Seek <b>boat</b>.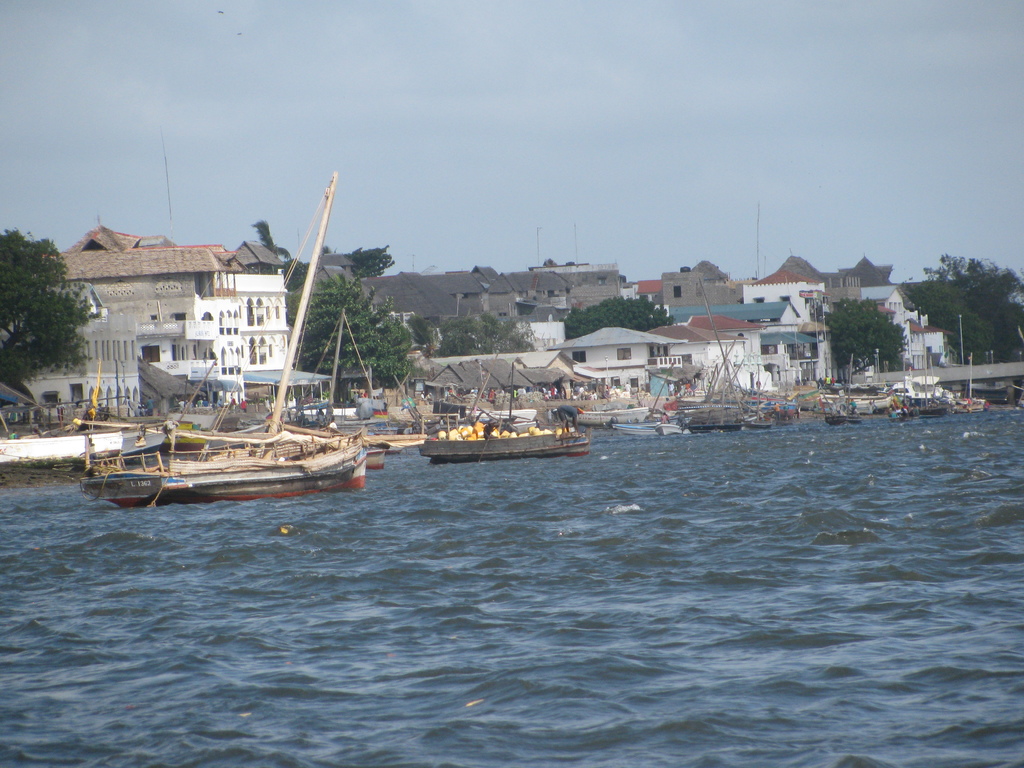
x1=463, y1=407, x2=534, y2=419.
